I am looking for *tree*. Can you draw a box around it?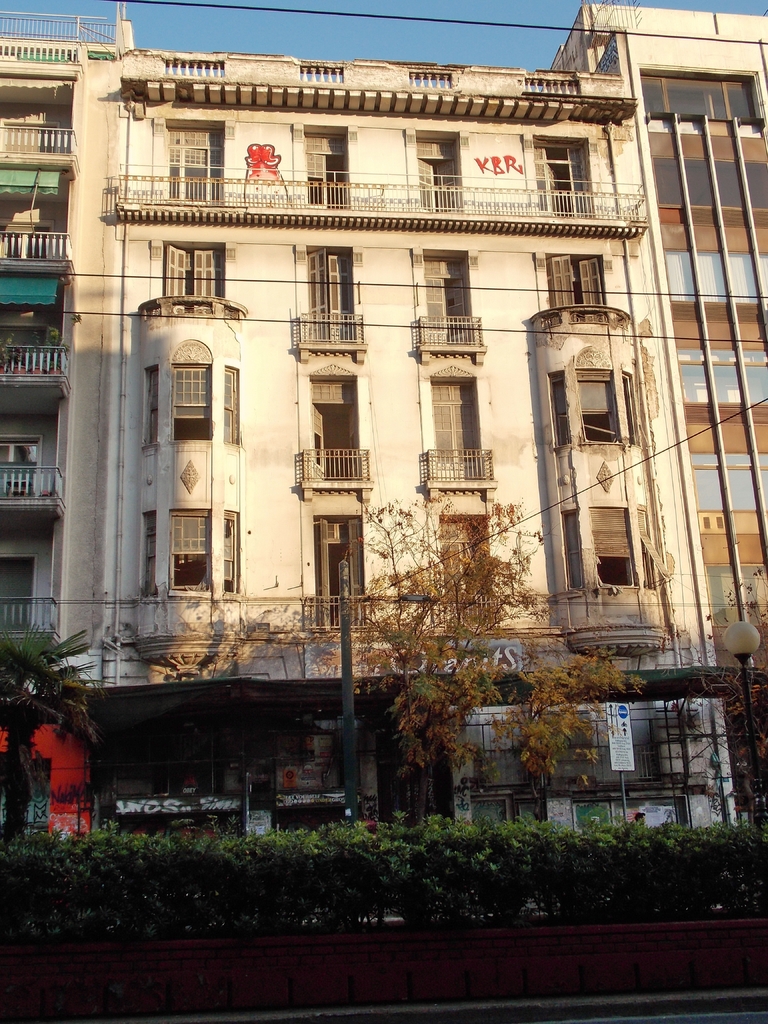
Sure, the bounding box is locate(653, 570, 767, 830).
